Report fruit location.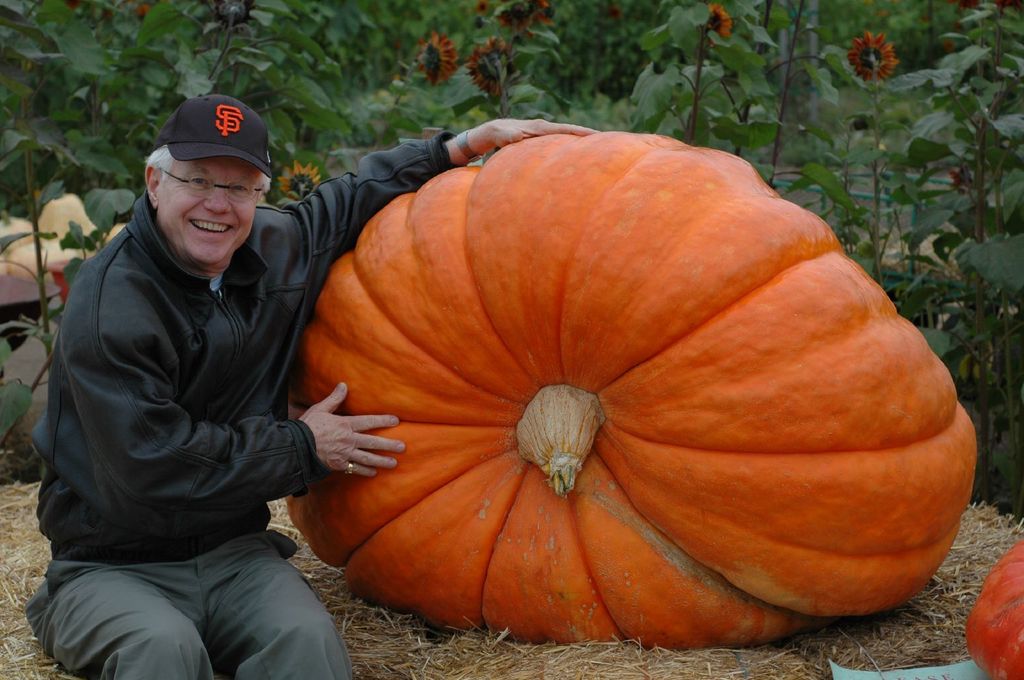
Report: [left=966, top=539, right=1023, bottom=679].
